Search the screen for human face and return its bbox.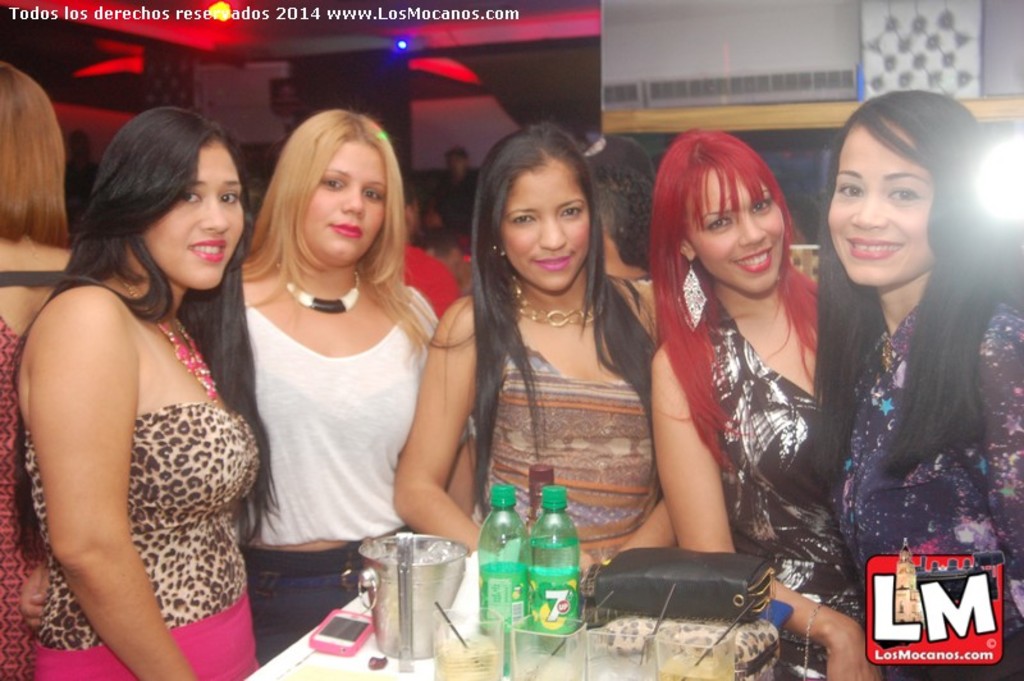
Found: BBox(140, 141, 247, 291).
